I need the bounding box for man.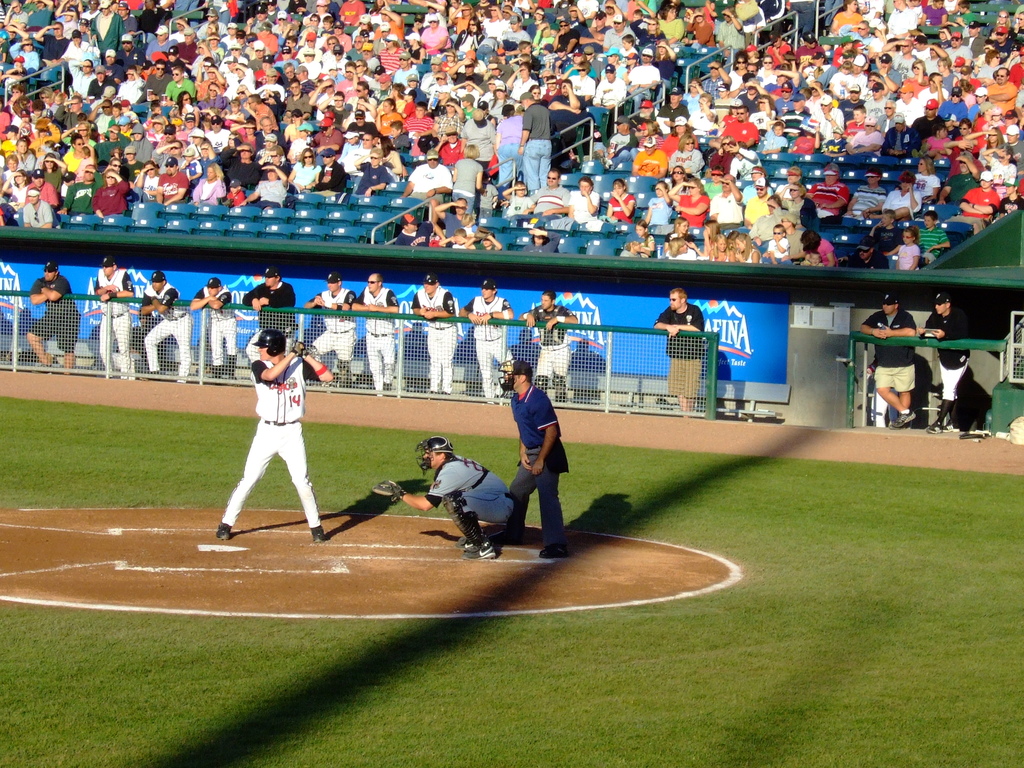
Here it is: detection(456, 272, 519, 404).
